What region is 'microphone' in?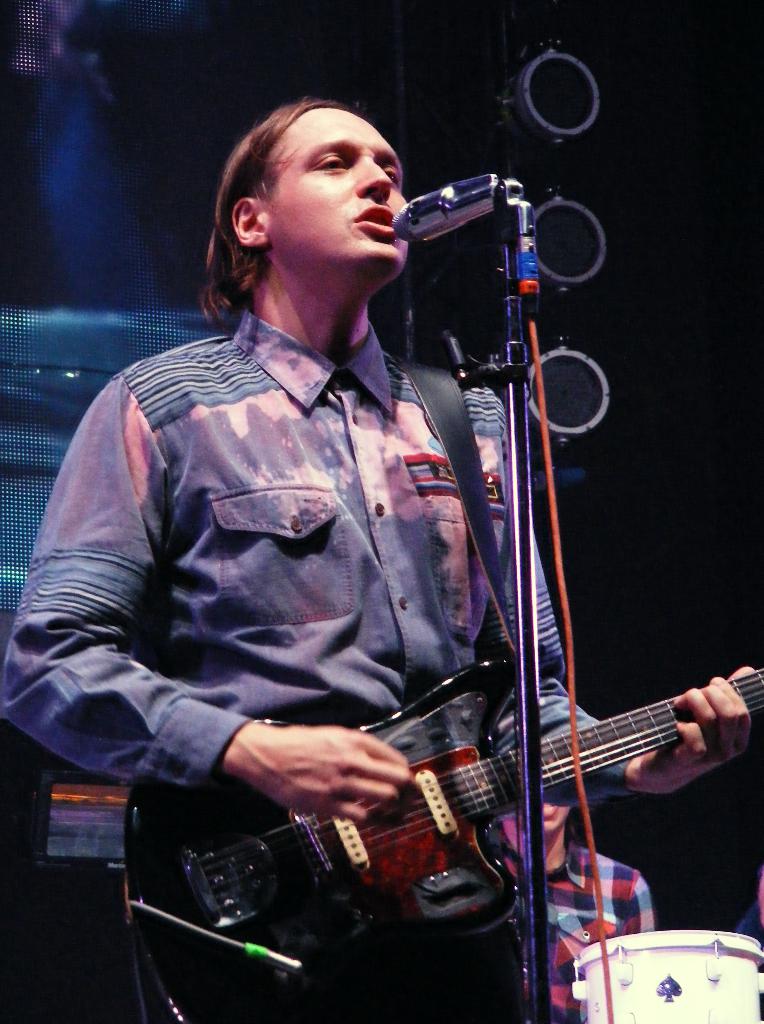
388 168 520 245.
